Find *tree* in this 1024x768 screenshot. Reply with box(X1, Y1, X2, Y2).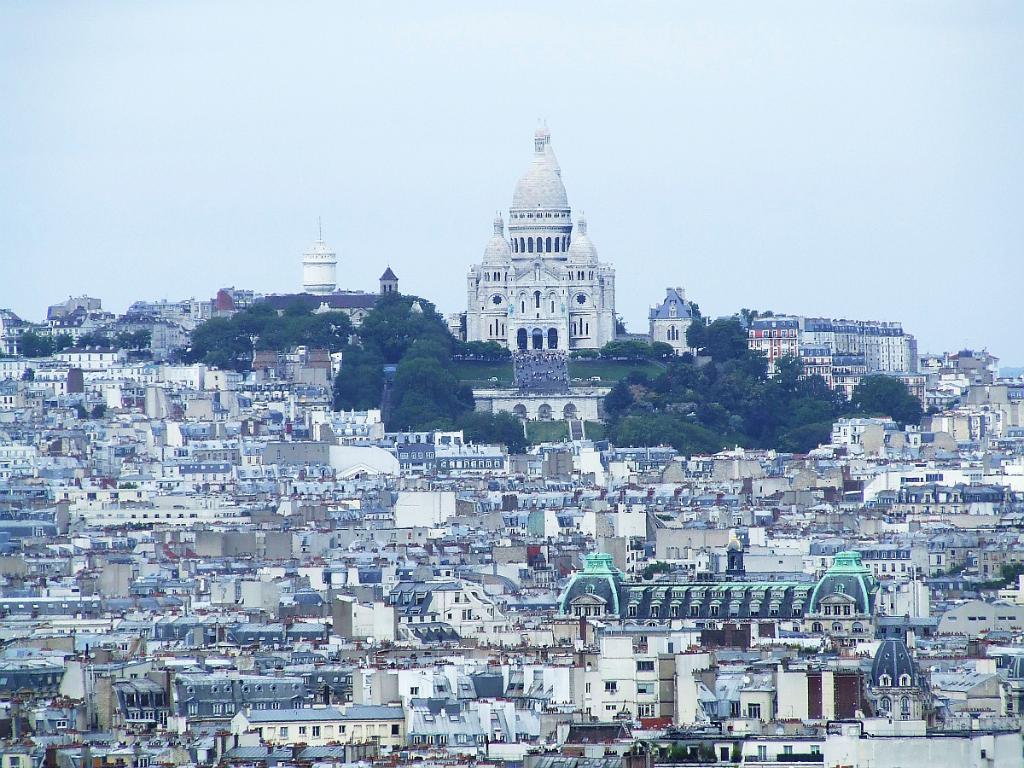
box(782, 371, 846, 425).
